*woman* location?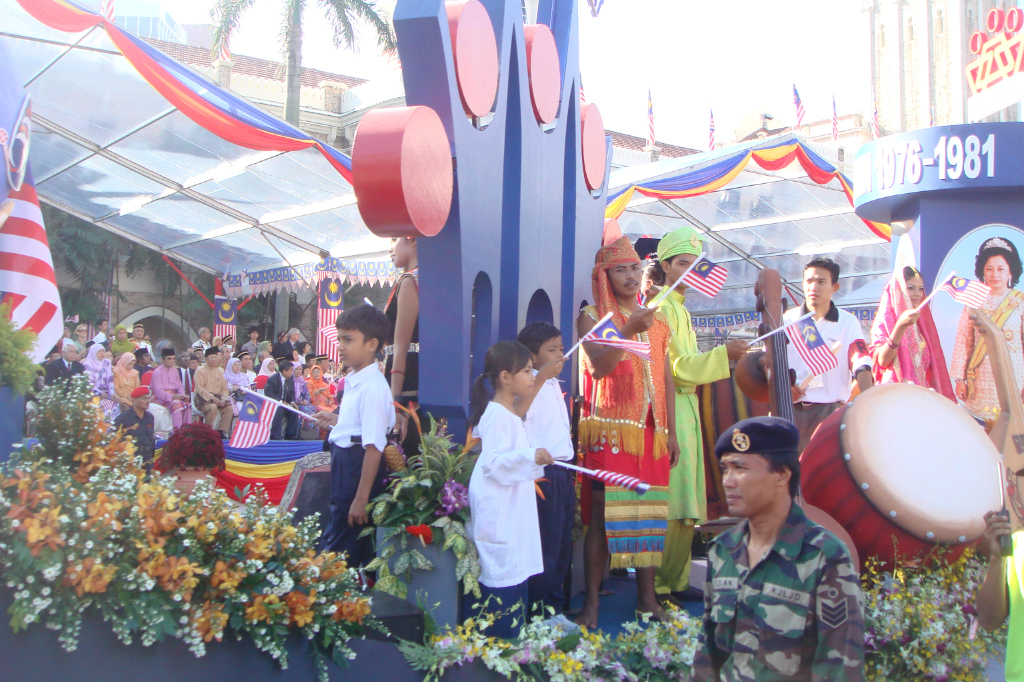
(left=290, top=358, right=318, bottom=434)
